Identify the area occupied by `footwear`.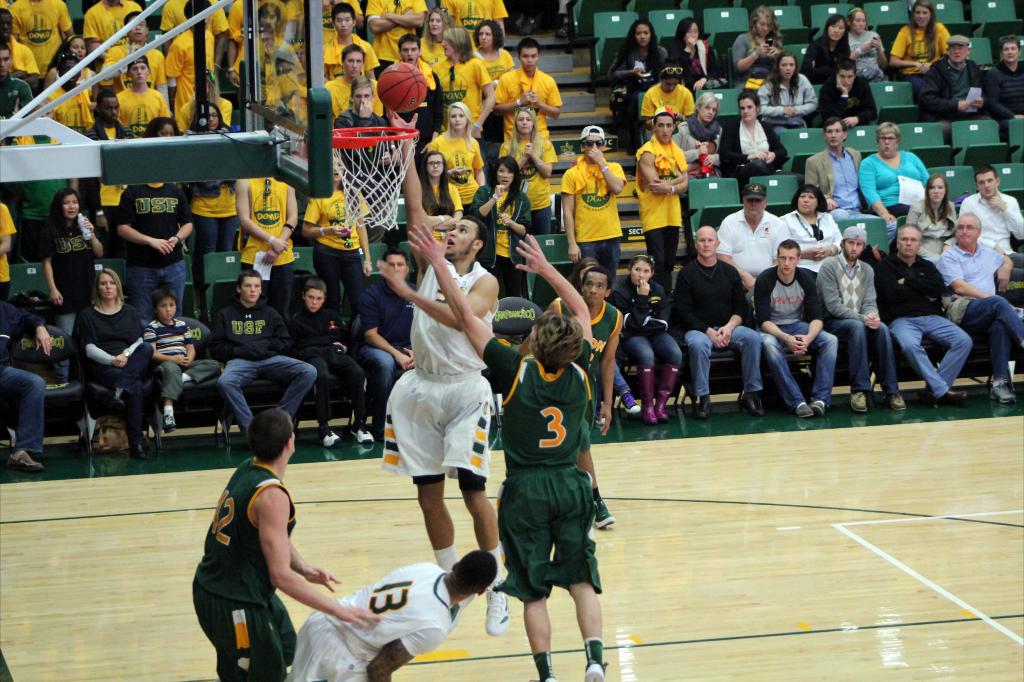
Area: detection(689, 390, 714, 419).
